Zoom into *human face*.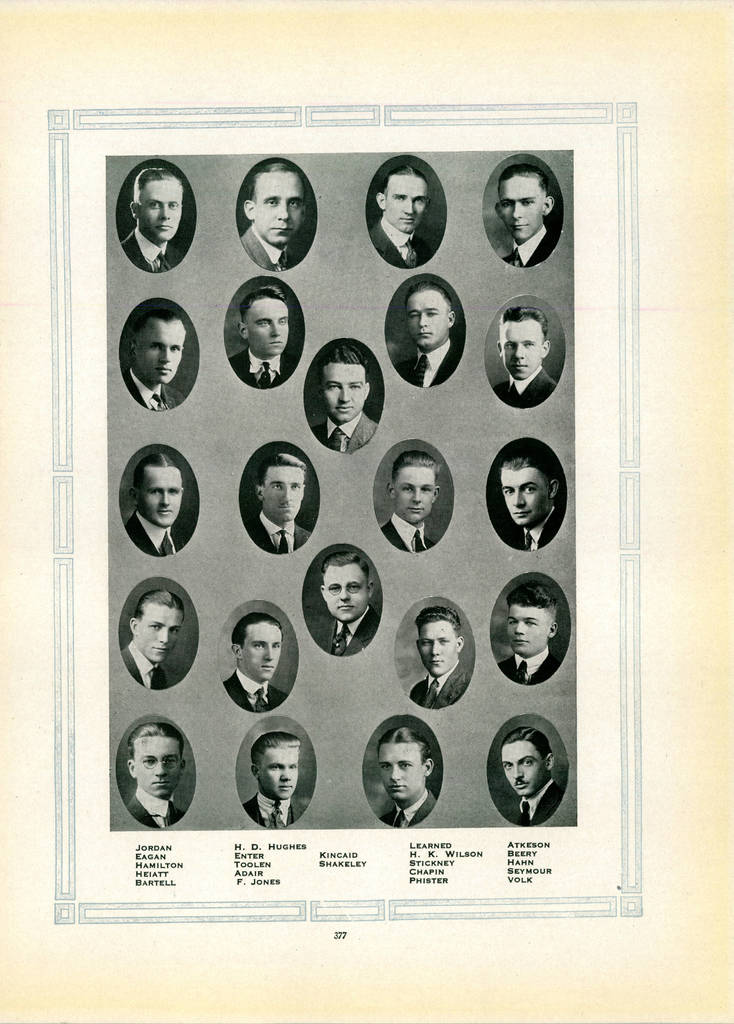
Zoom target: <region>323, 365, 369, 423</region>.
